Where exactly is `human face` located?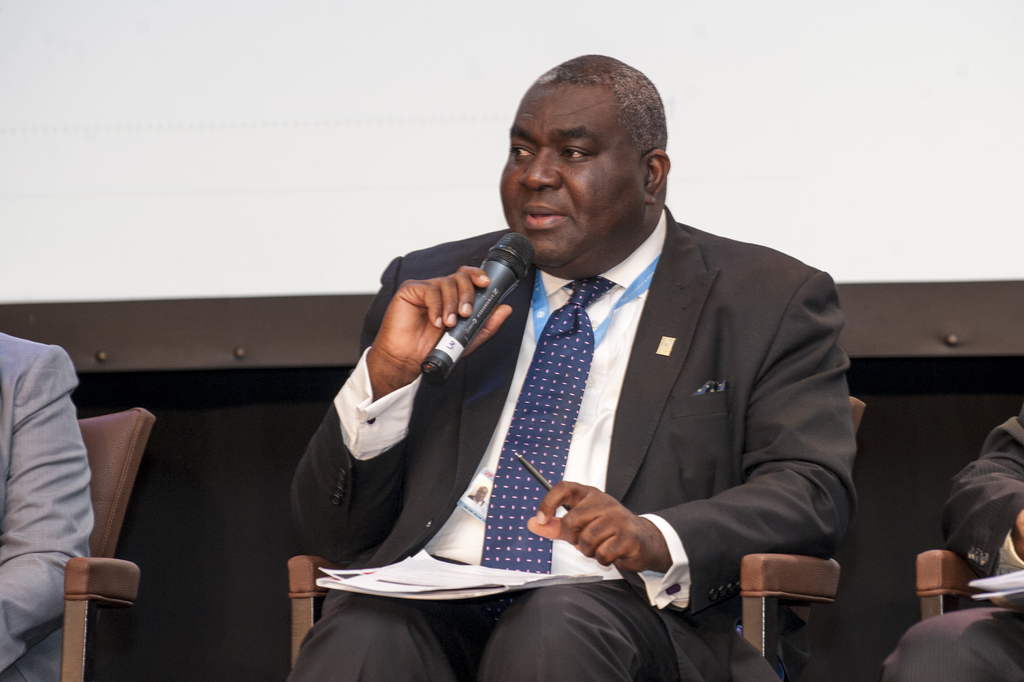
Its bounding box is locate(506, 84, 636, 262).
